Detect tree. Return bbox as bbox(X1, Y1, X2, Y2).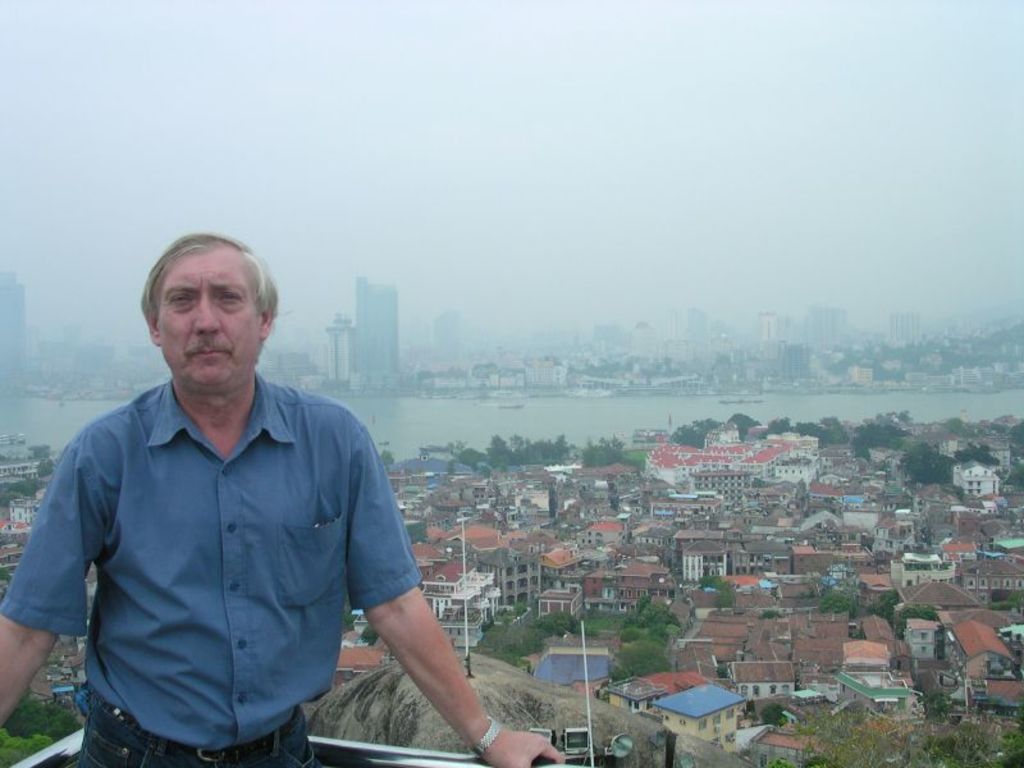
bbox(35, 458, 54, 477).
